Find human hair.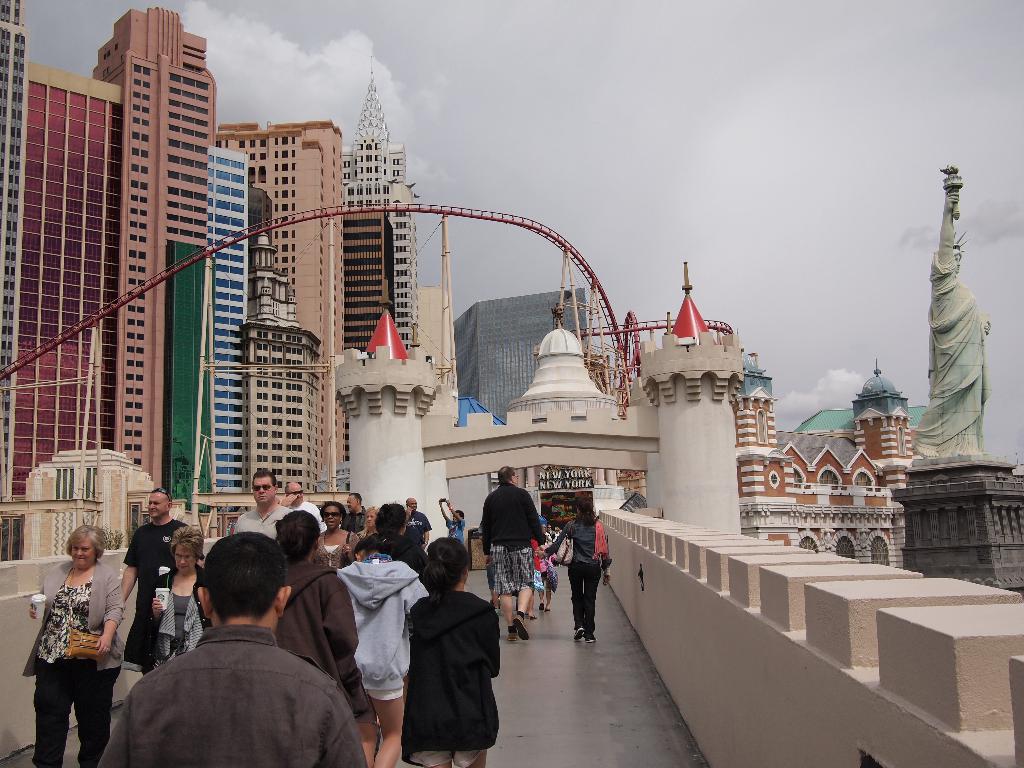
{"left": 276, "top": 509, "right": 321, "bottom": 562}.
